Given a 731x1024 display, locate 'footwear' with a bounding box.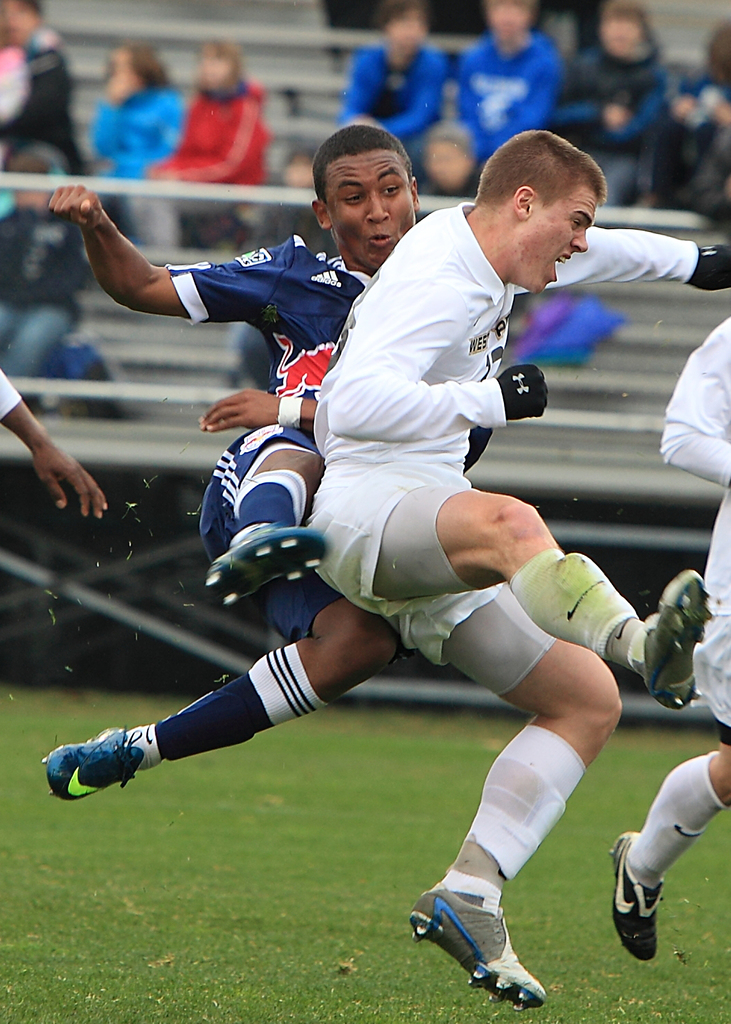
Located: [left=605, top=827, right=659, bottom=960].
